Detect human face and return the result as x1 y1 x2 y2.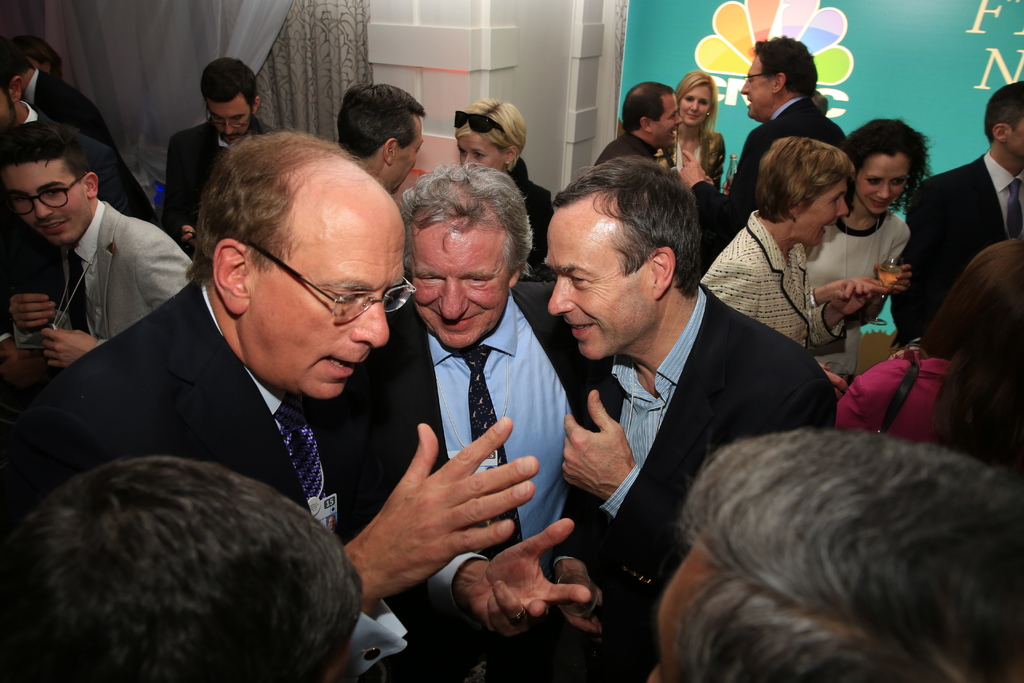
458 134 508 173.
